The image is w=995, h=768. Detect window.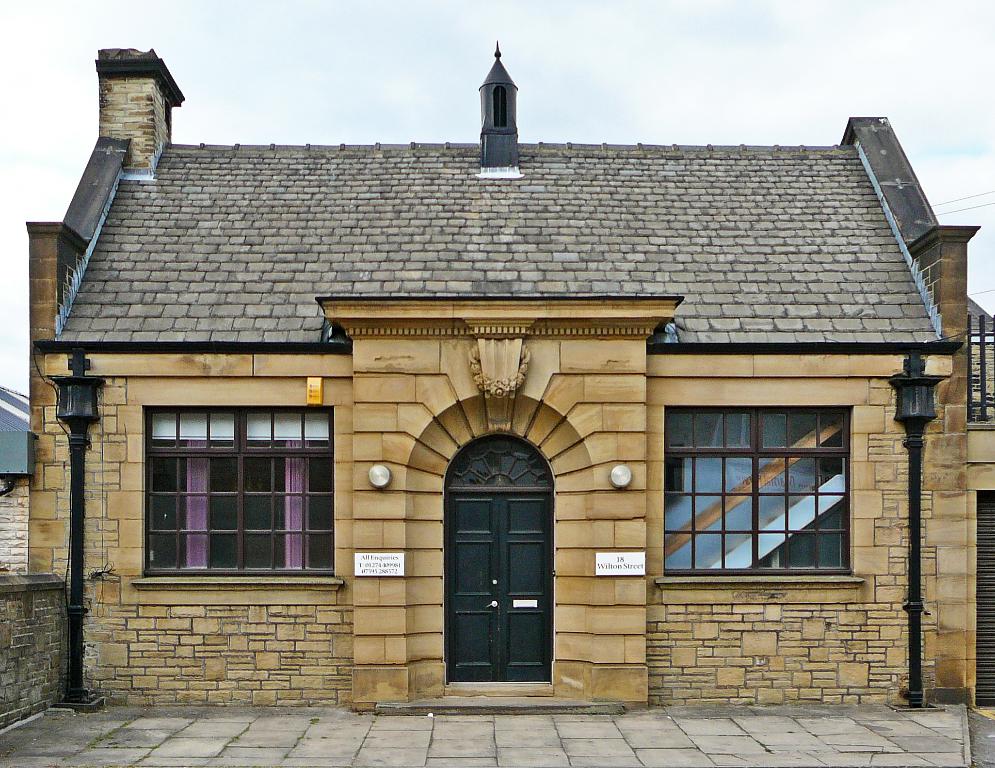
Detection: pyautogui.locateOnScreen(113, 372, 350, 598).
